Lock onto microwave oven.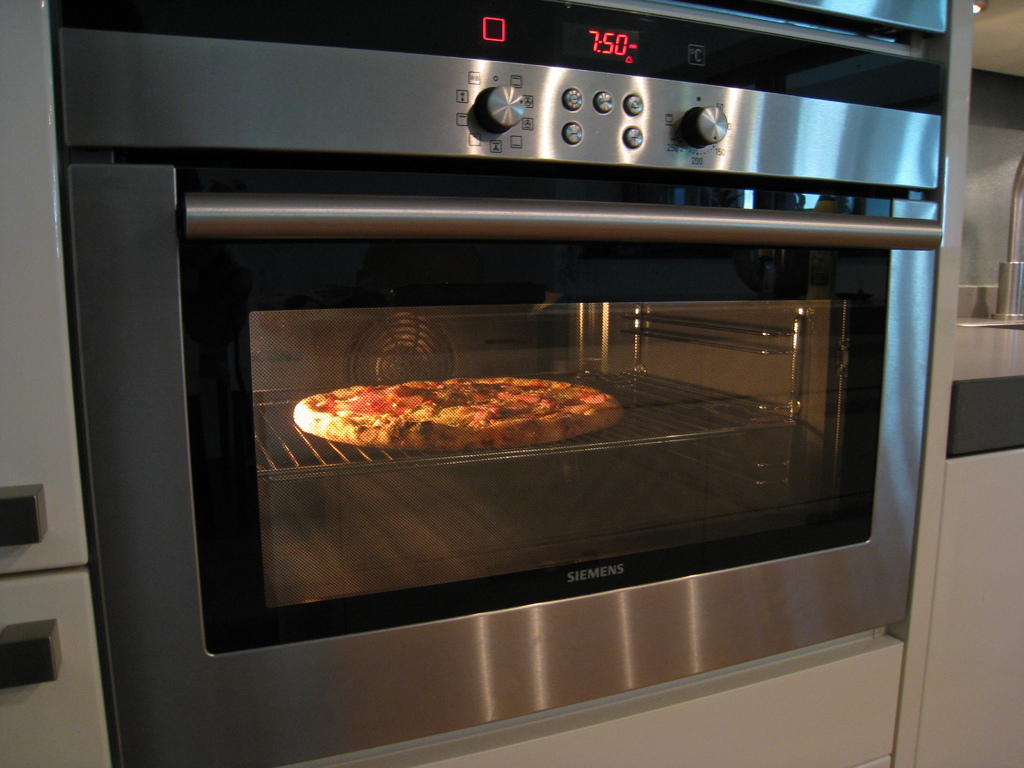
Locked: left=76, top=0, right=947, bottom=767.
